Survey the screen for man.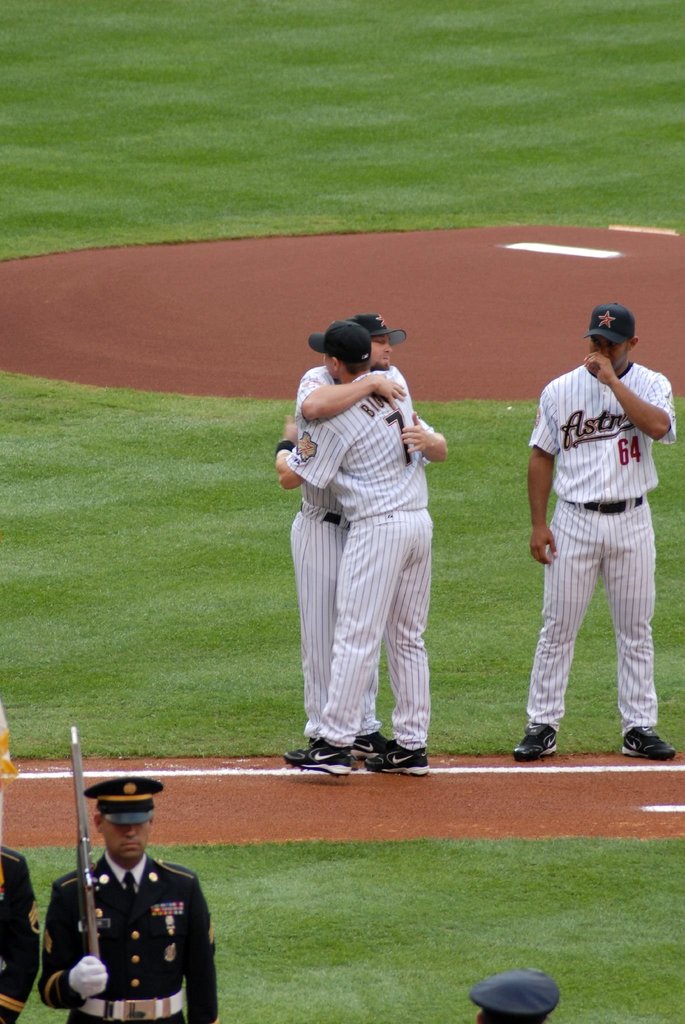
Survey found: 284/314/450/756.
